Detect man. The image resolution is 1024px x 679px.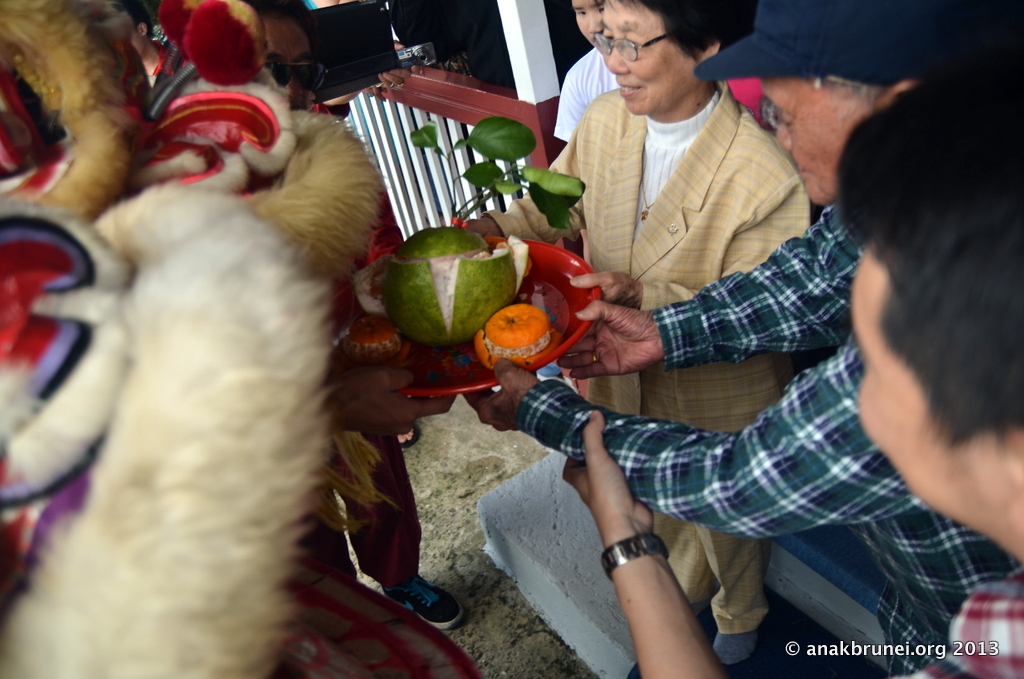
{"left": 240, "top": 2, "right": 457, "bottom": 619}.
